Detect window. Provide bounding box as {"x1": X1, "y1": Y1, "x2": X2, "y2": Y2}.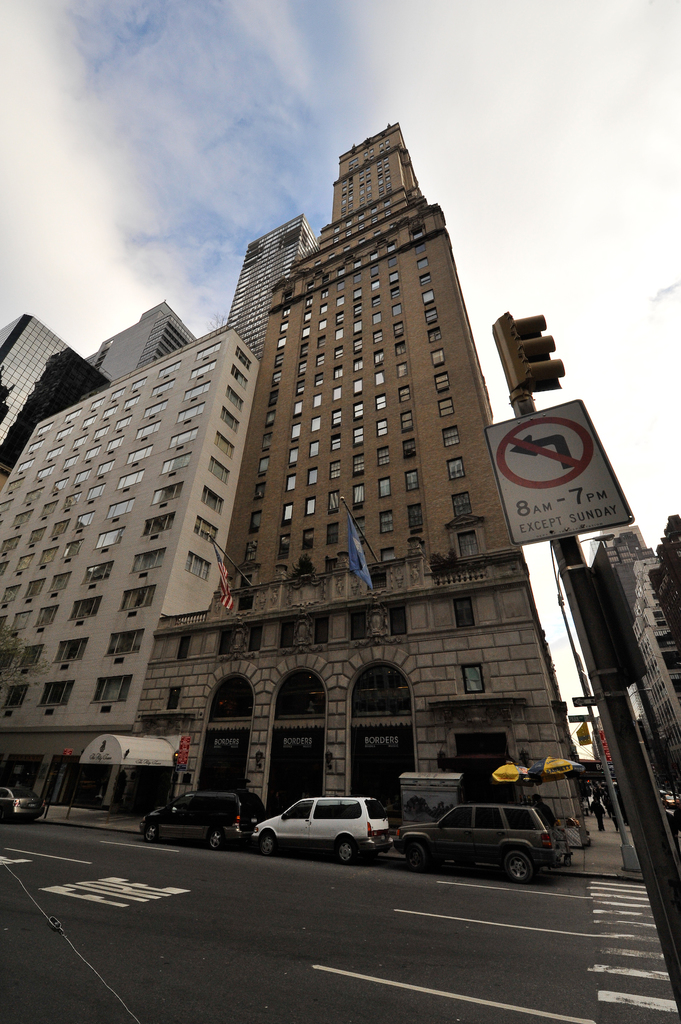
{"x1": 223, "y1": 387, "x2": 243, "y2": 410}.
